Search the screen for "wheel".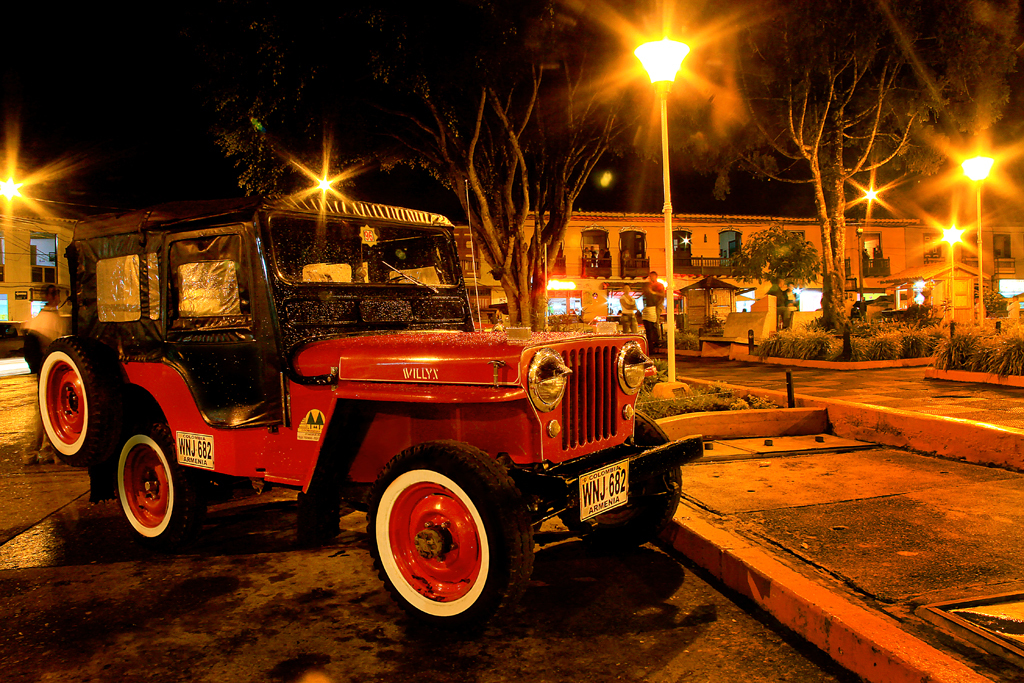
Found at 368/437/543/634.
